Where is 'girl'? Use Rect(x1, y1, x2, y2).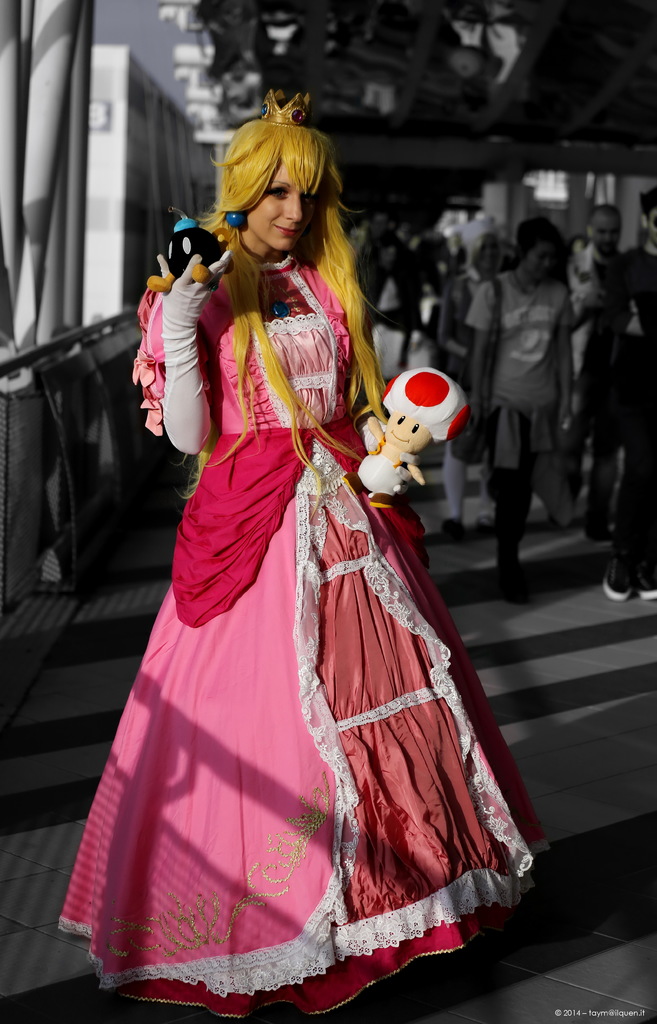
Rect(59, 89, 554, 1014).
